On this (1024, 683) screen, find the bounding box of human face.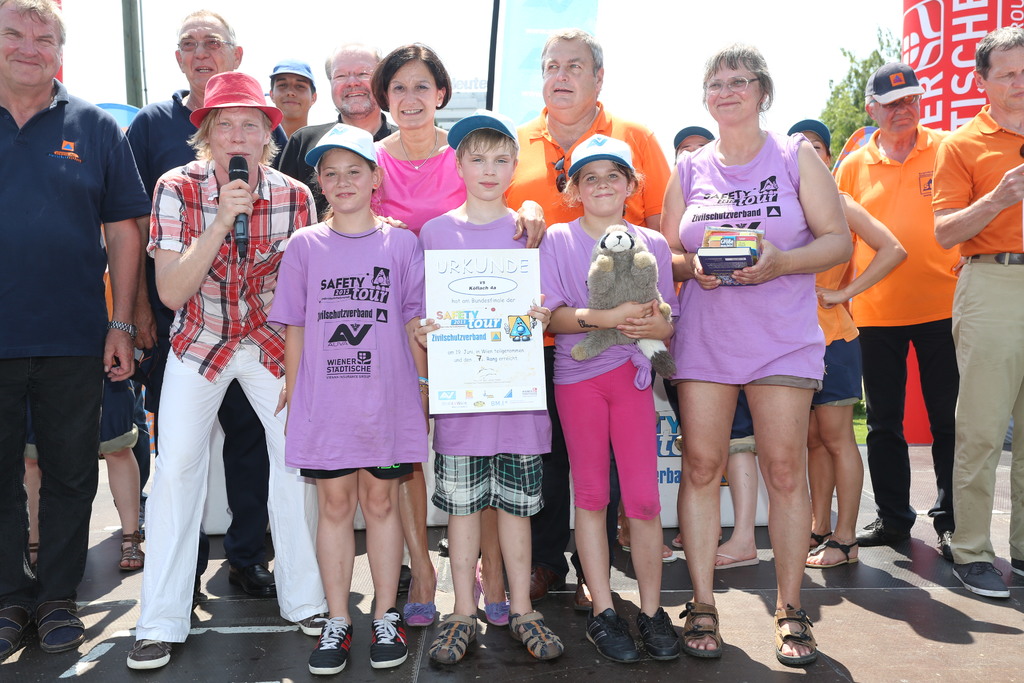
Bounding box: x1=676 y1=136 x2=708 y2=160.
